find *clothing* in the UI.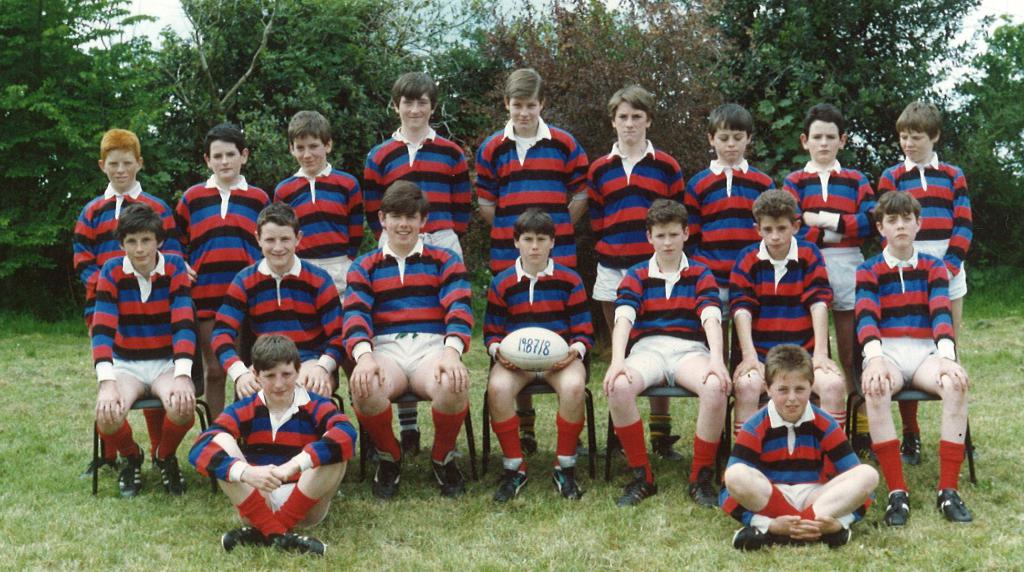
UI element at {"left": 280, "top": 165, "right": 372, "bottom": 277}.
